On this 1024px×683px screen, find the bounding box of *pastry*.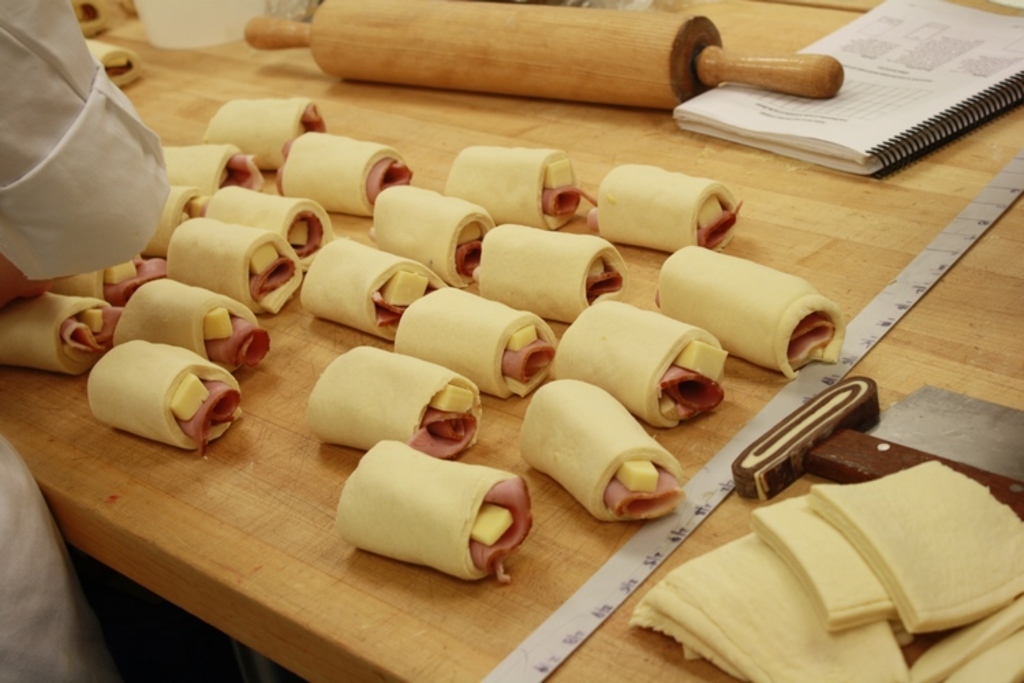
Bounding box: bbox=[0, 290, 120, 374].
